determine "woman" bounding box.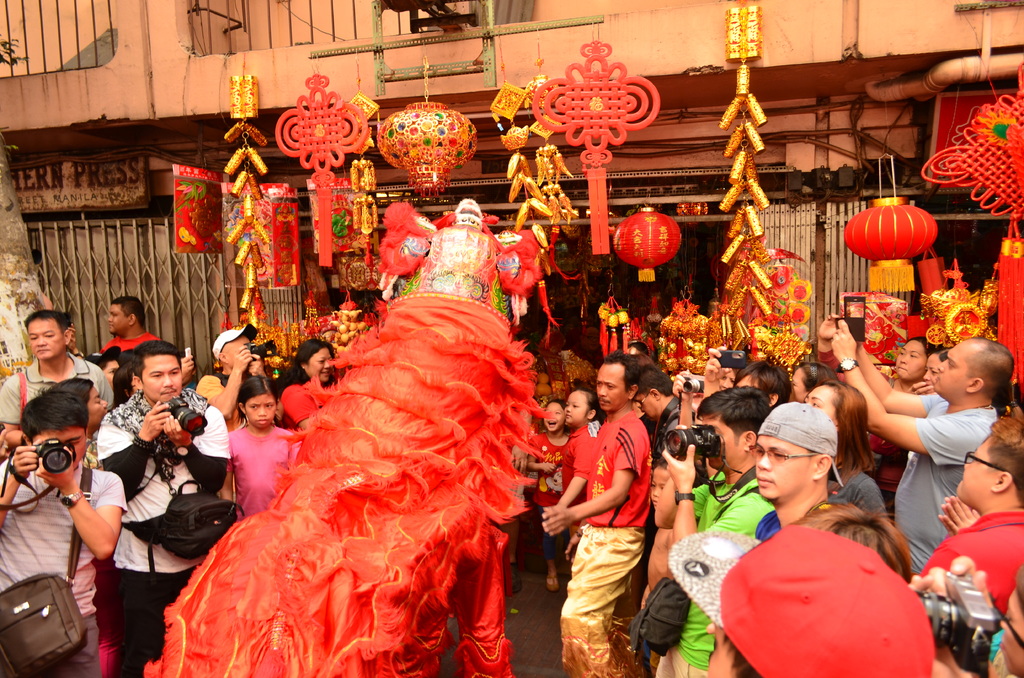
Determined: box=[920, 332, 951, 377].
